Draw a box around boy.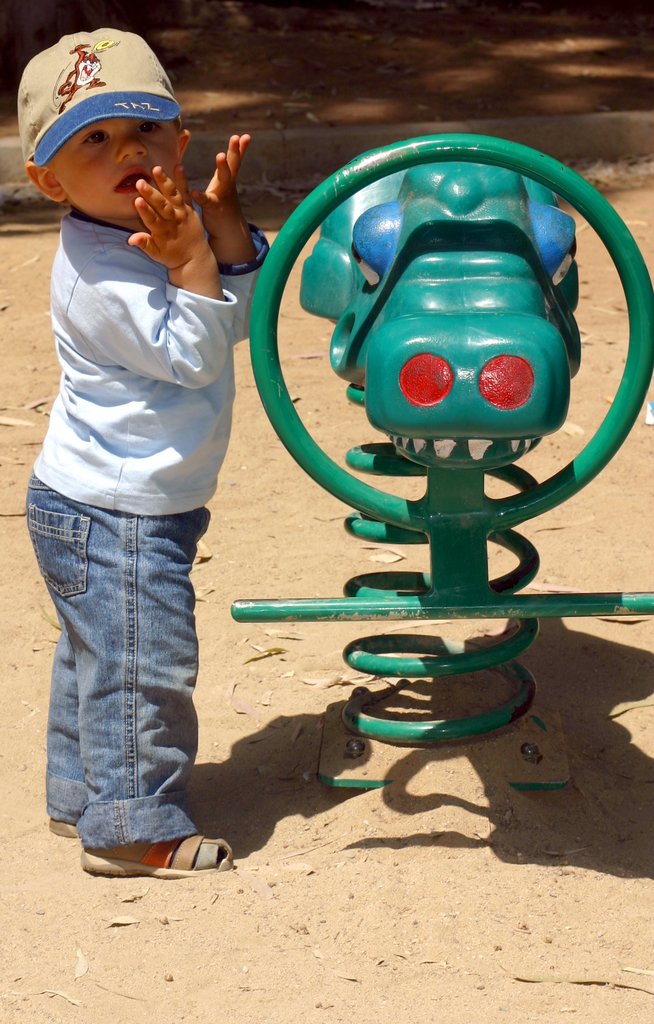
left=0, top=28, right=268, bottom=851.
